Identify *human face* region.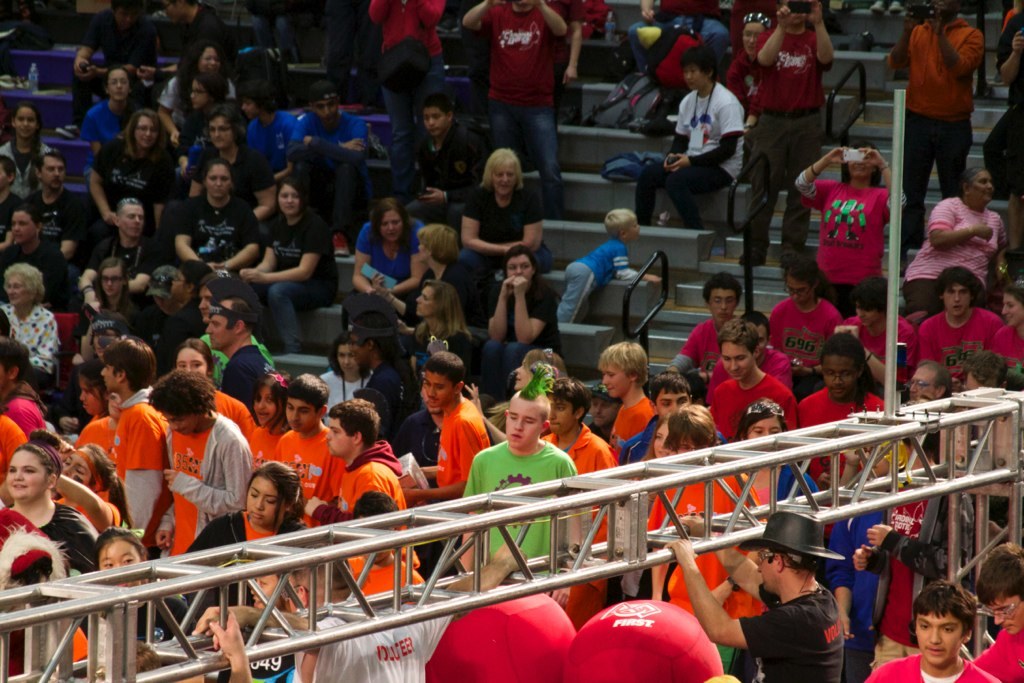
Region: <box>987,591,1023,638</box>.
